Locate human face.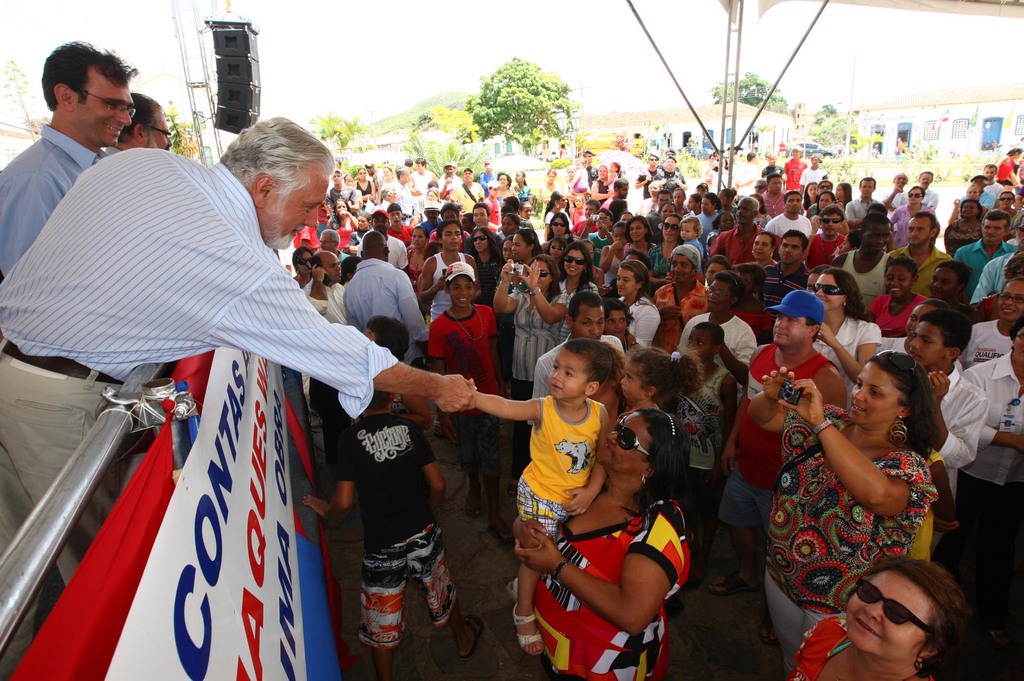
Bounding box: [426, 210, 436, 225].
